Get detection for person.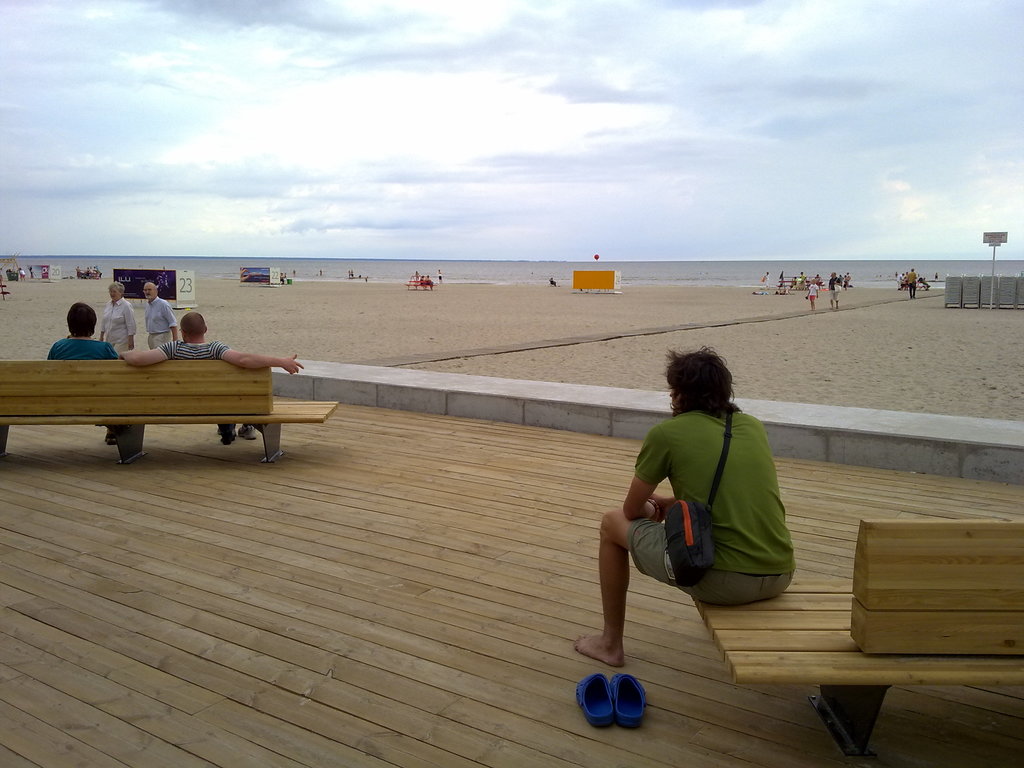
Detection: crop(603, 344, 792, 678).
